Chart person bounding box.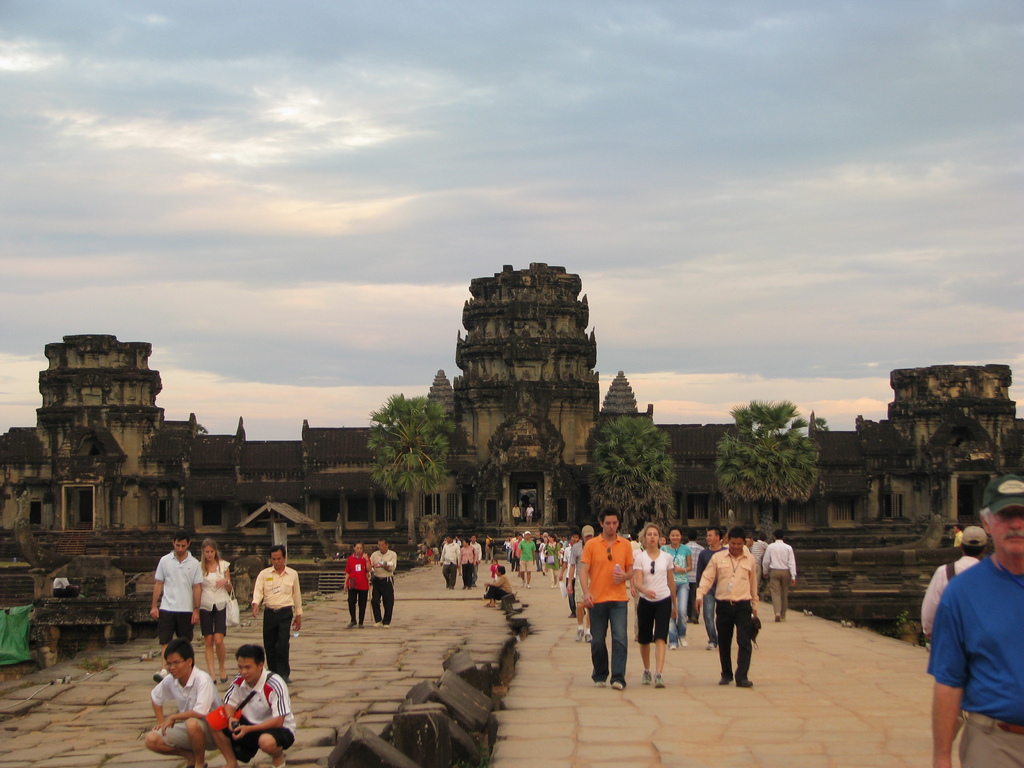
Charted: pyautogui.locateOnScreen(489, 537, 490, 563).
